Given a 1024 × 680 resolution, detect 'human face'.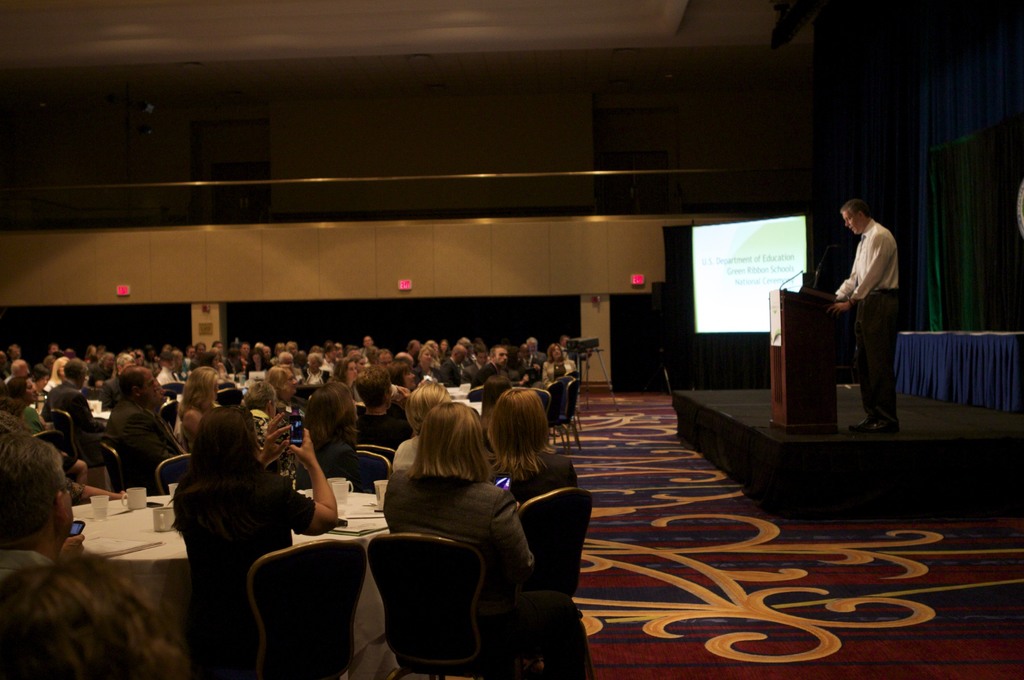
l=20, t=365, r=29, b=376.
